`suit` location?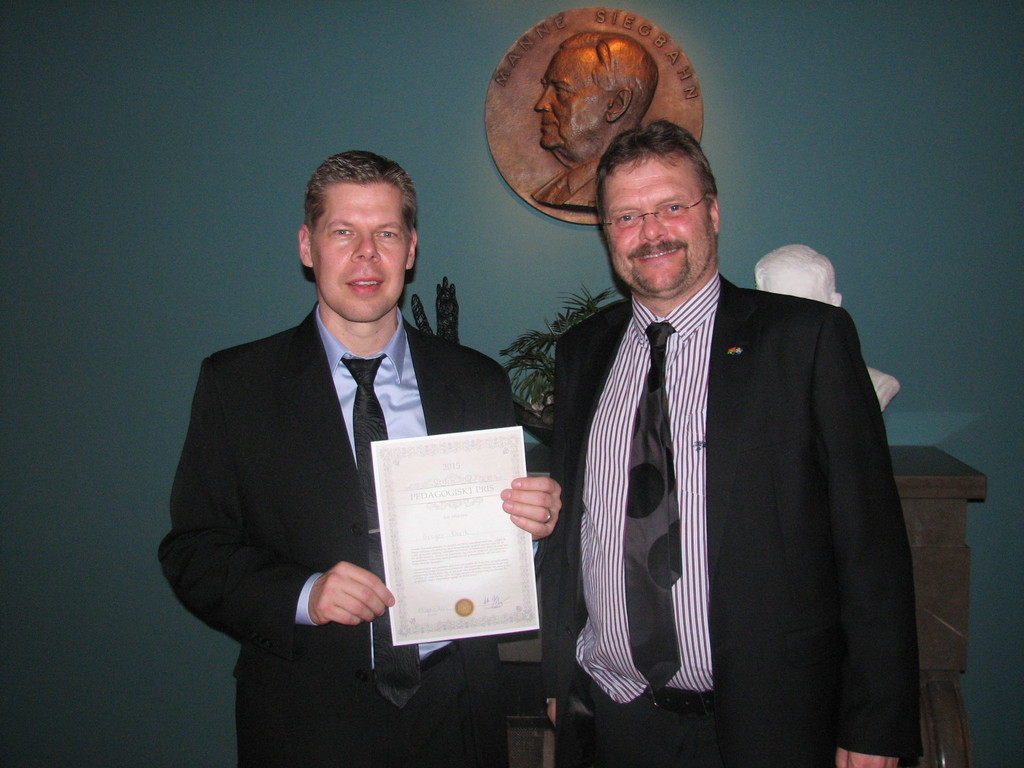
{"left": 159, "top": 300, "right": 547, "bottom": 767}
